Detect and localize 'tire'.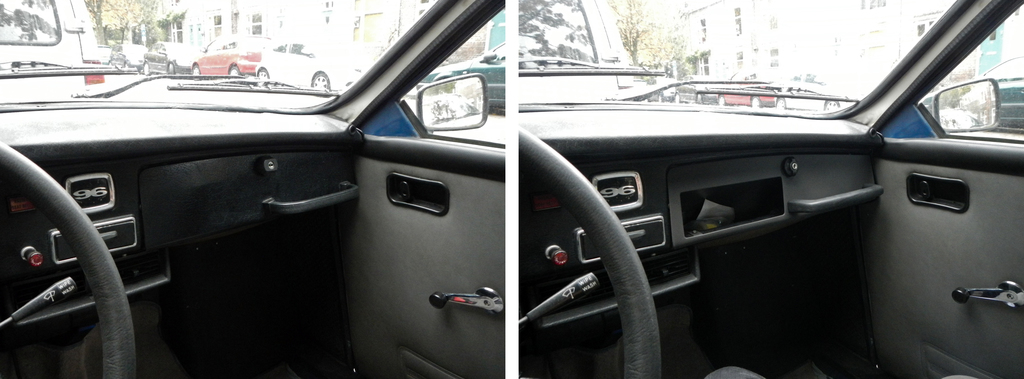
Localized at 717/98/724/107.
